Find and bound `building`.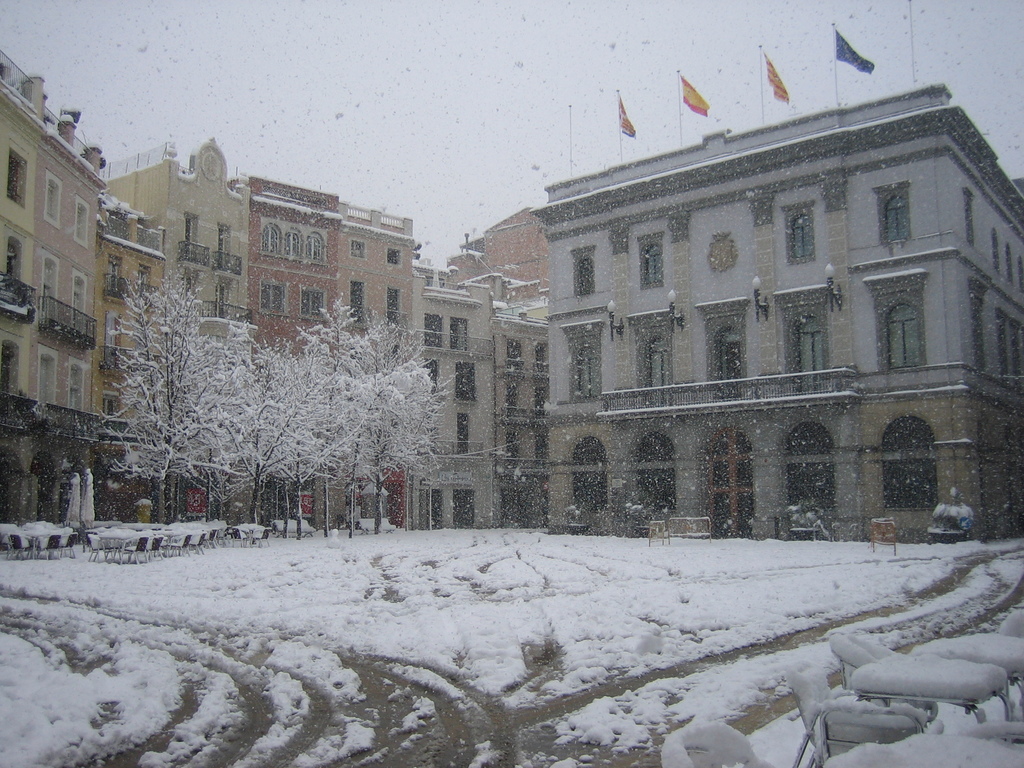
Bound: l=102, t=139, r=253, b=515.
